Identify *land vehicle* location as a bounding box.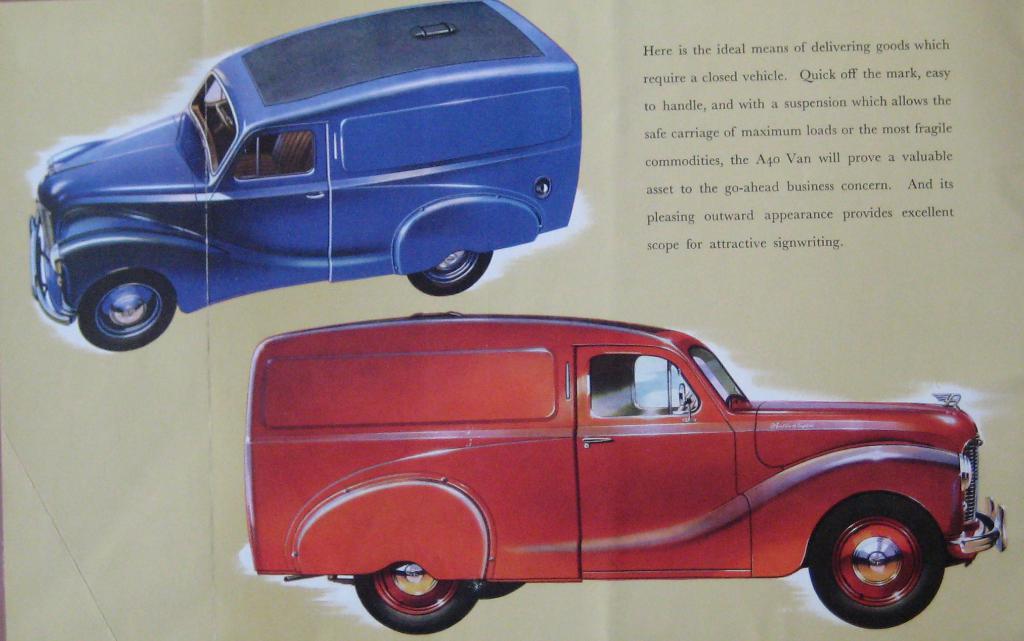
[26, 0, 582, 353].
